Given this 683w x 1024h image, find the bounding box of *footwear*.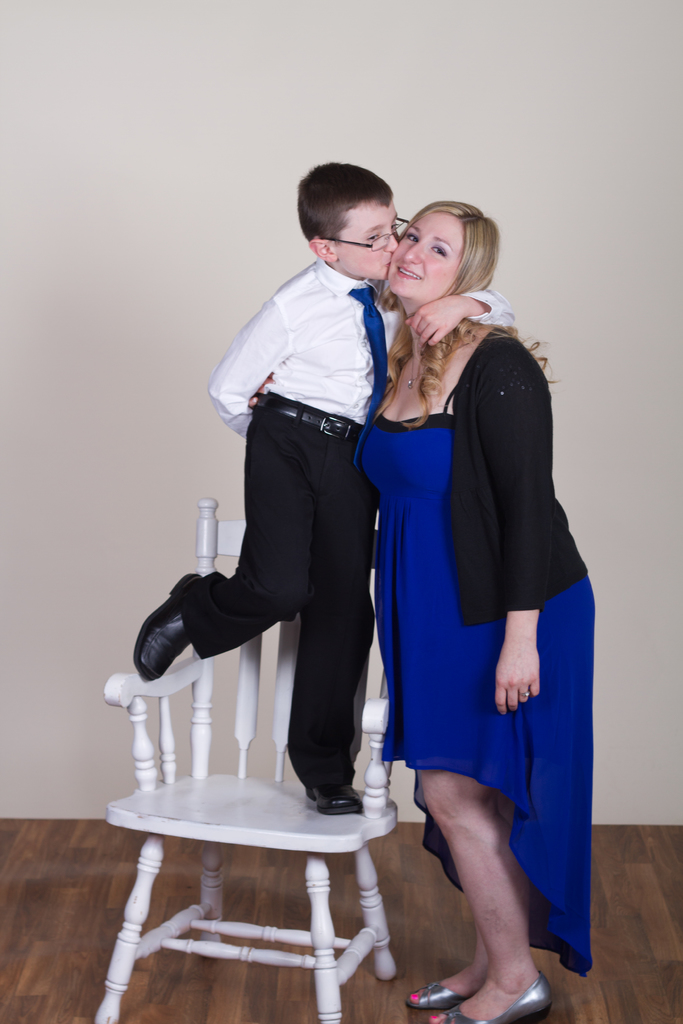
detection(420, 961, 545, 1023).
